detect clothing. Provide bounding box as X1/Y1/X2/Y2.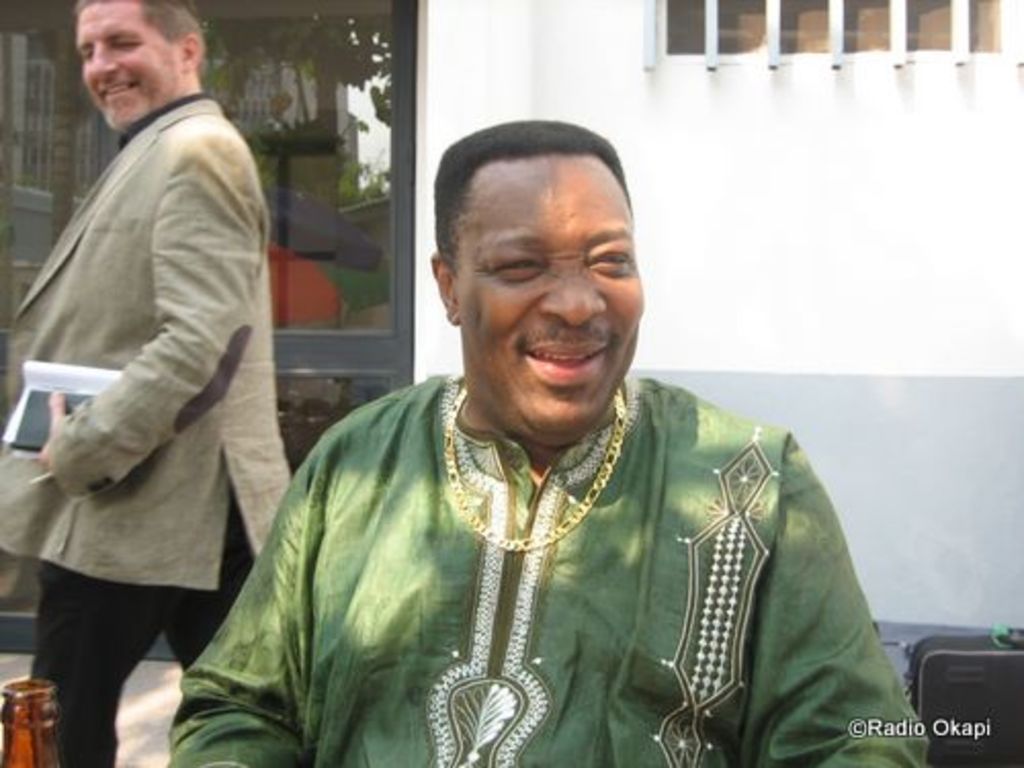
0/90/299/766.
